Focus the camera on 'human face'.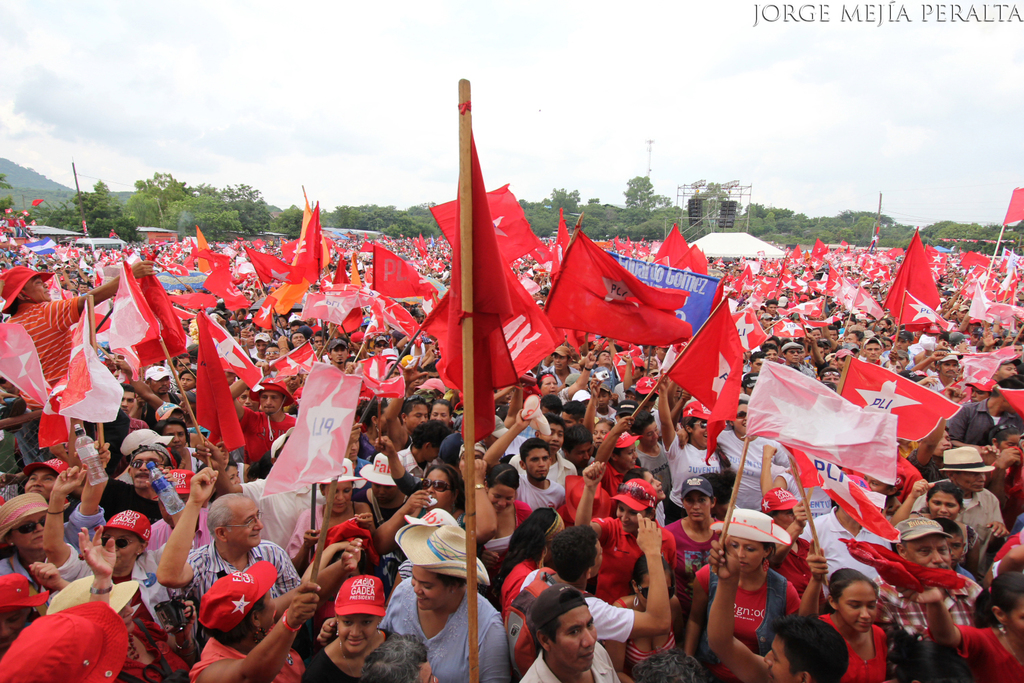
Focus region: left=766, top=636, right=795, bottom=682.
